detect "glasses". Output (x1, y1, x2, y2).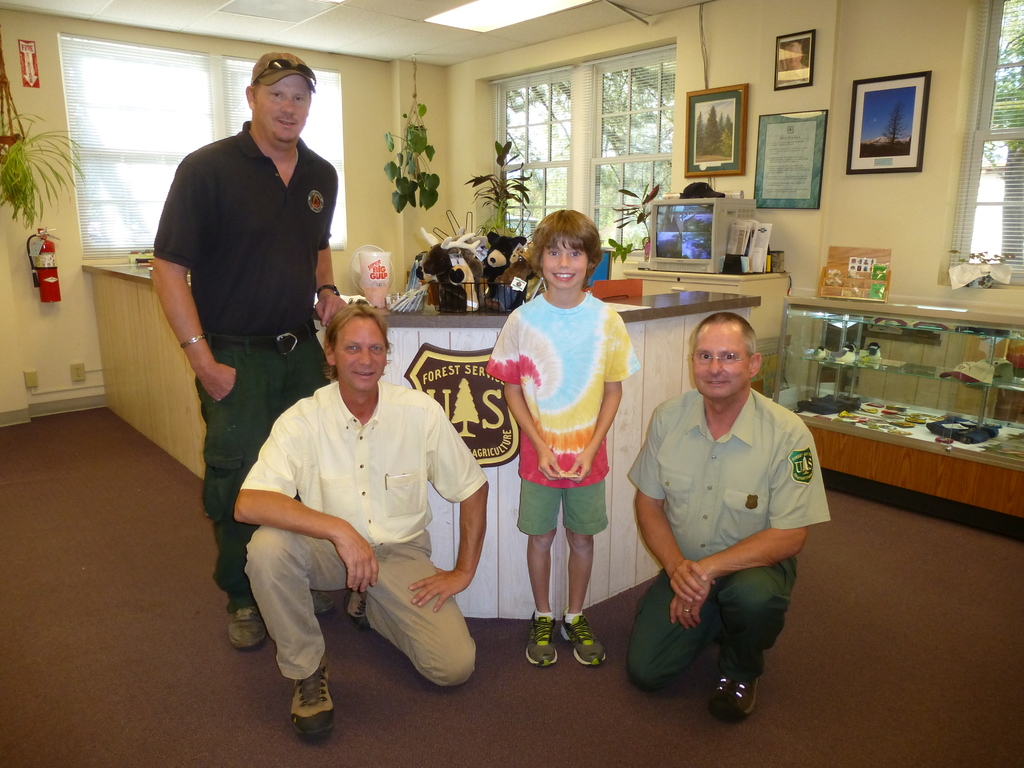
(248, 59, 317, 92).
